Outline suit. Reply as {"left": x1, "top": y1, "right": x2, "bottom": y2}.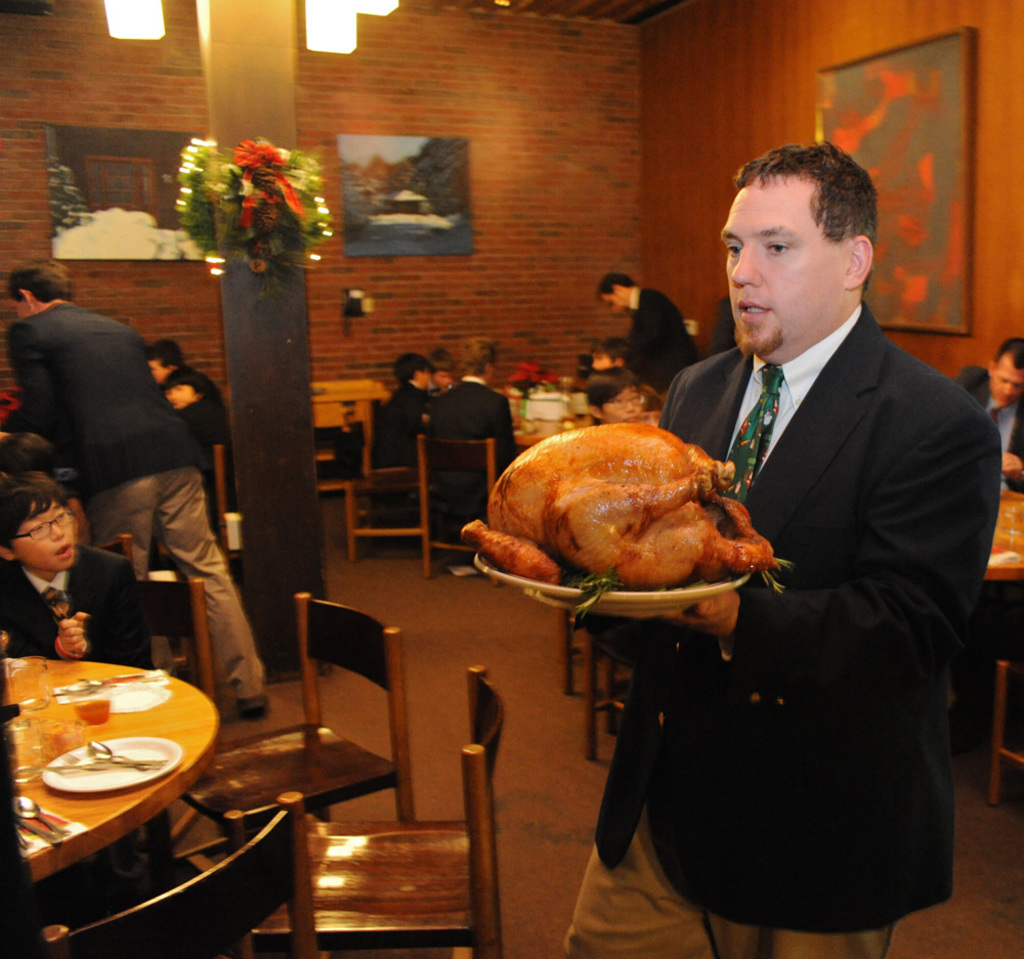
{"left": 614, "top": 286, "right": 701, "bottom": 384}.
